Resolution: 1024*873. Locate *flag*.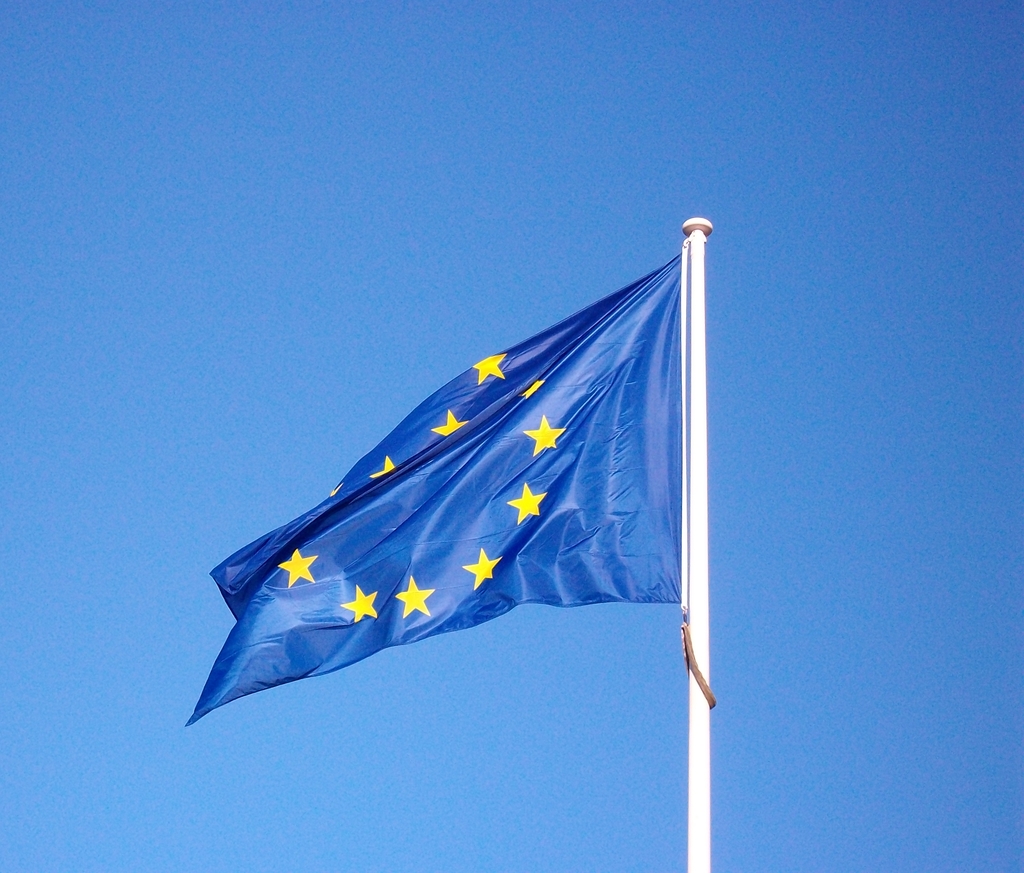
186/242/690/726.
